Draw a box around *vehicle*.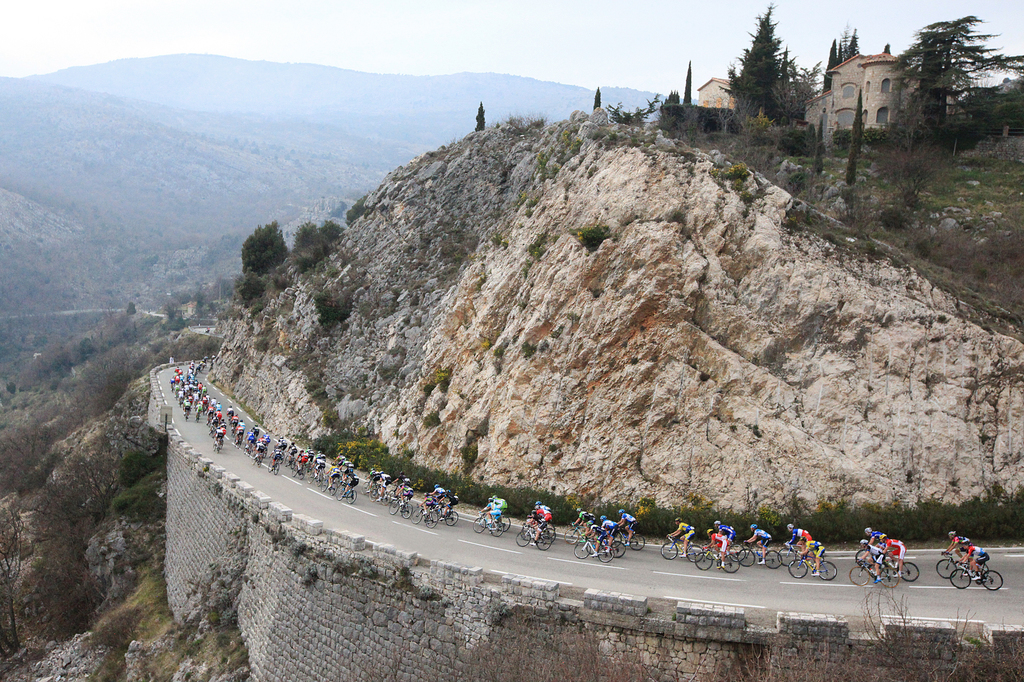
<box>869,550,925,589</box>.
